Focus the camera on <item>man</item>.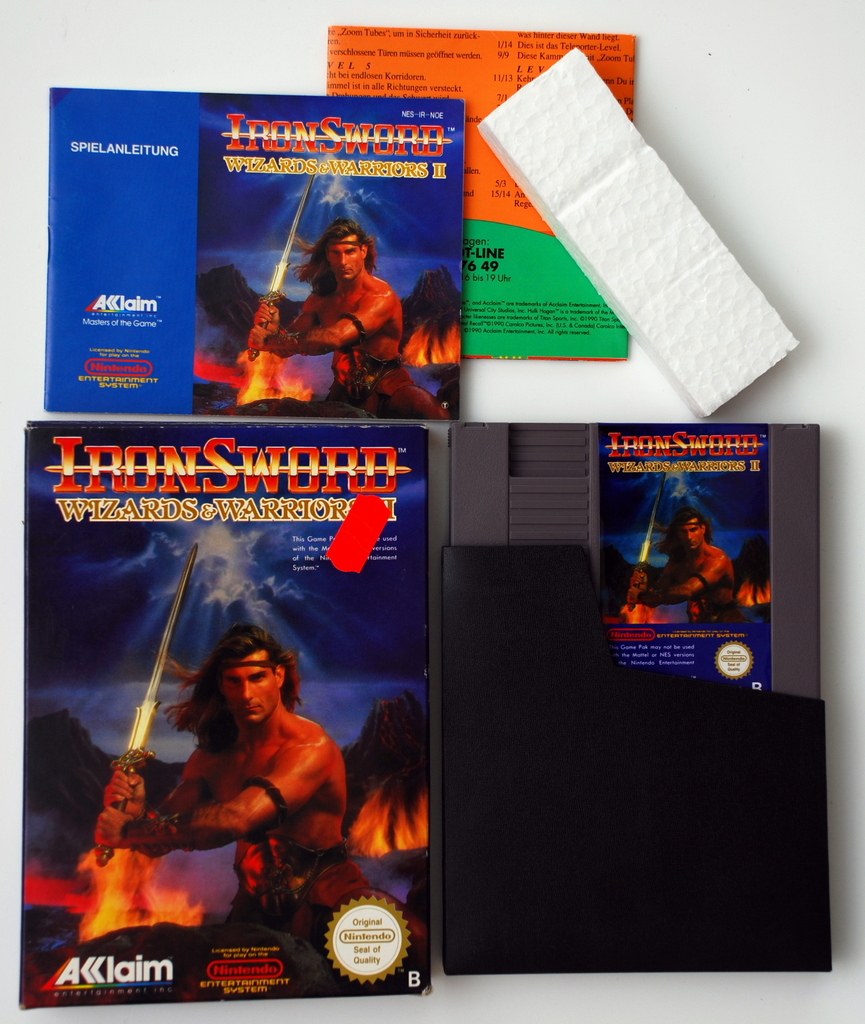
Focus region: <bbox>246, 219, 449, 435</bbox>.
